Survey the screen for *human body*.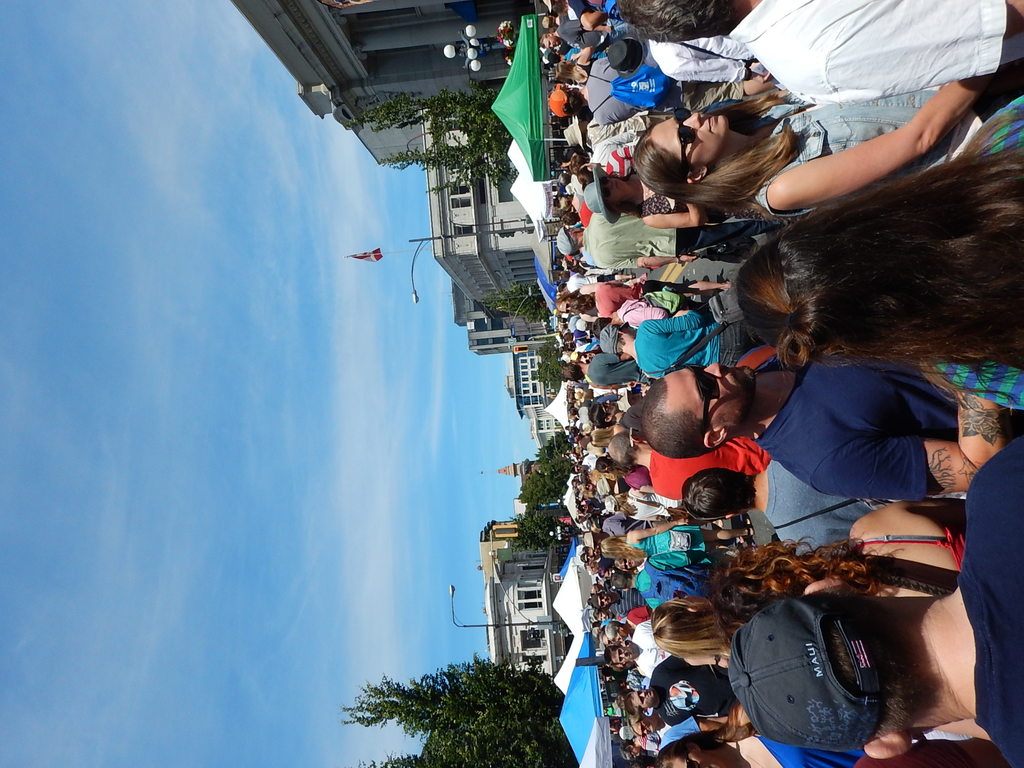
Survey found: (x1=555, y1=214, x2=781, y2=269).
